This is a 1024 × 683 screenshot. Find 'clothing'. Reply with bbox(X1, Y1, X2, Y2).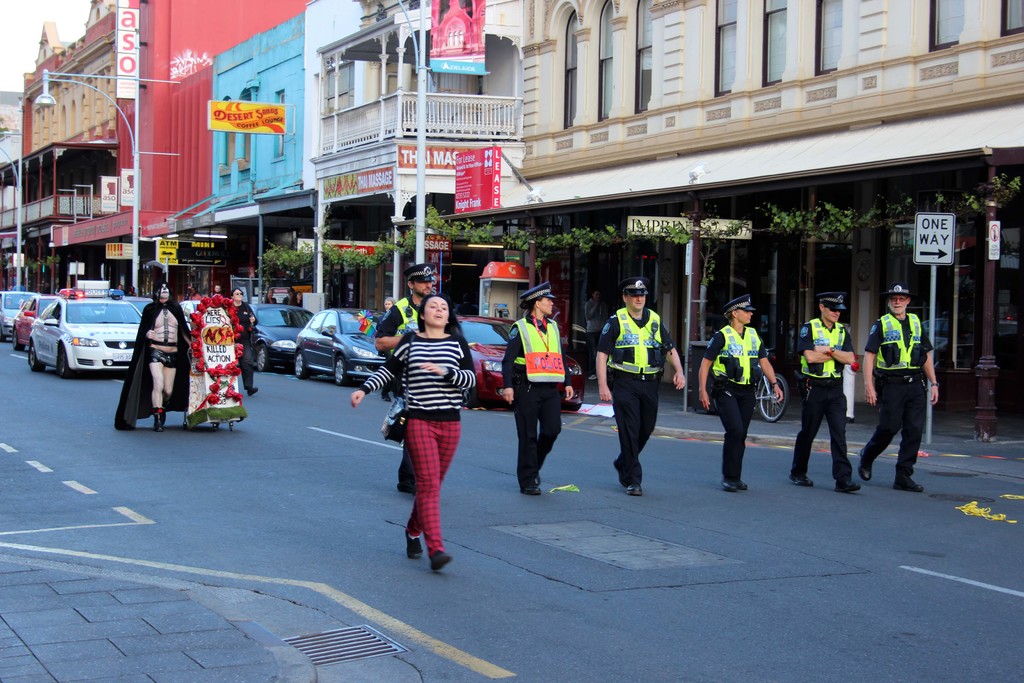
bbox(358, 329, 475, 423).
